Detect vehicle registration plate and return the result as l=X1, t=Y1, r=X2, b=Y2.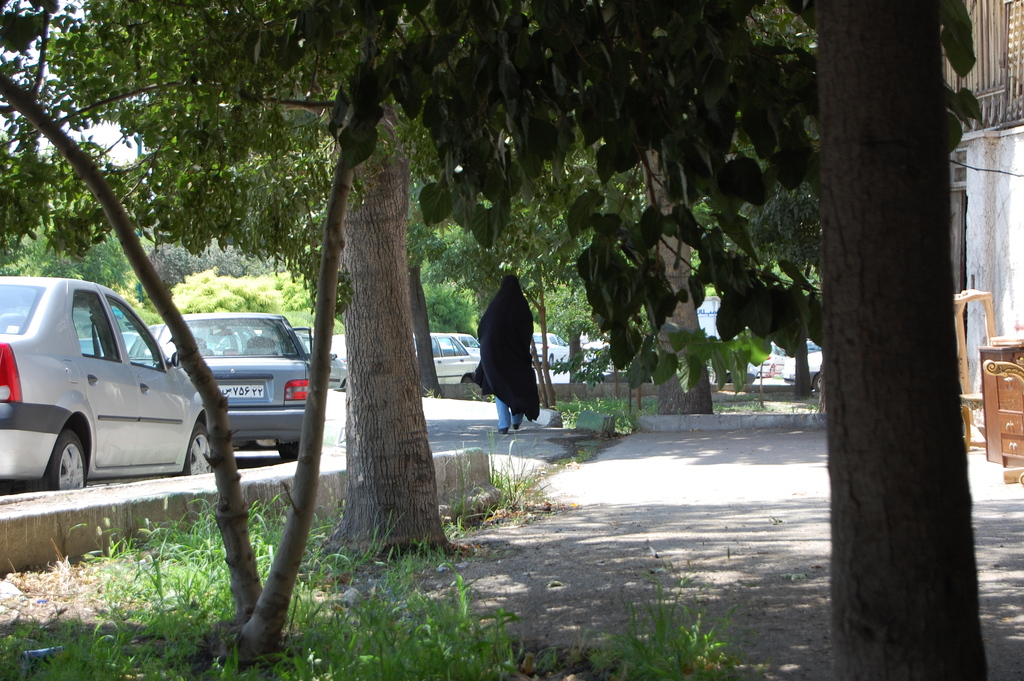
l=216, t=381, r=266, b=398.
